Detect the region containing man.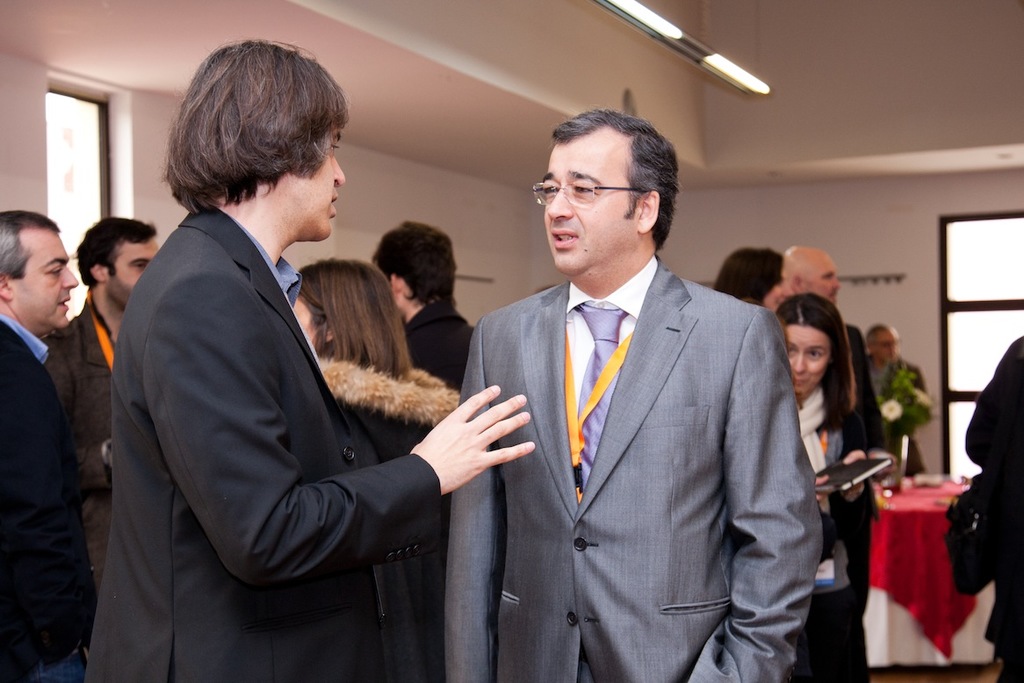
box(0, 211, 96, 682).
